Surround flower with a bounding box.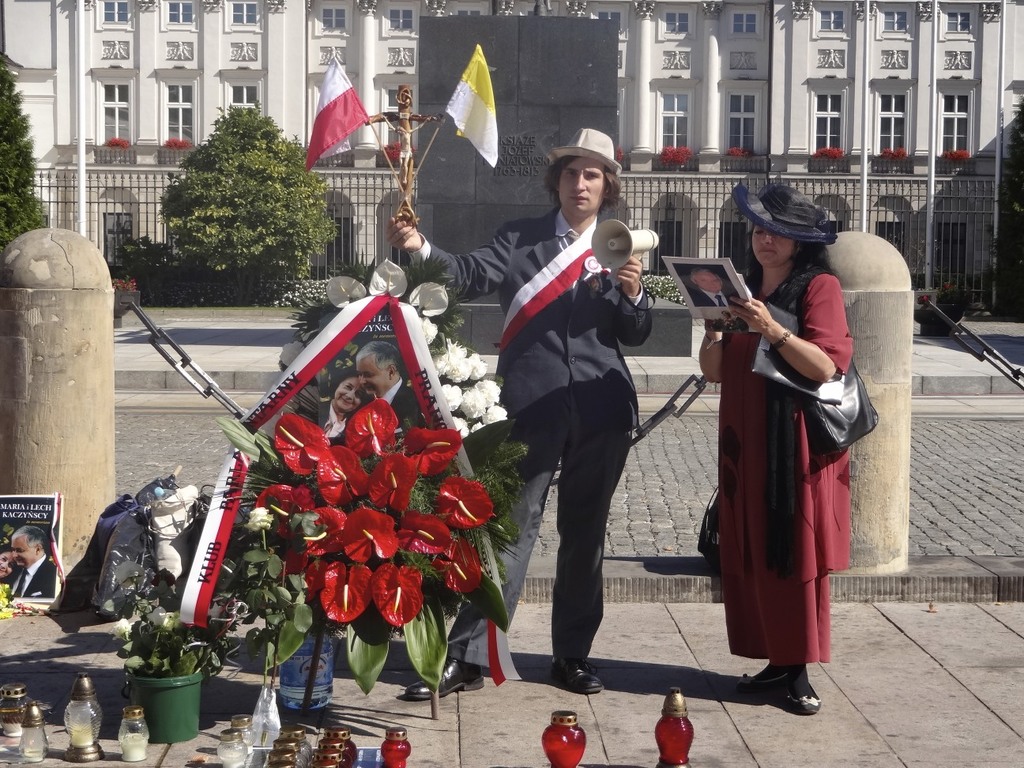
{"x1": 236, "y1": 344, "x2": 499, "y2": 660}.
